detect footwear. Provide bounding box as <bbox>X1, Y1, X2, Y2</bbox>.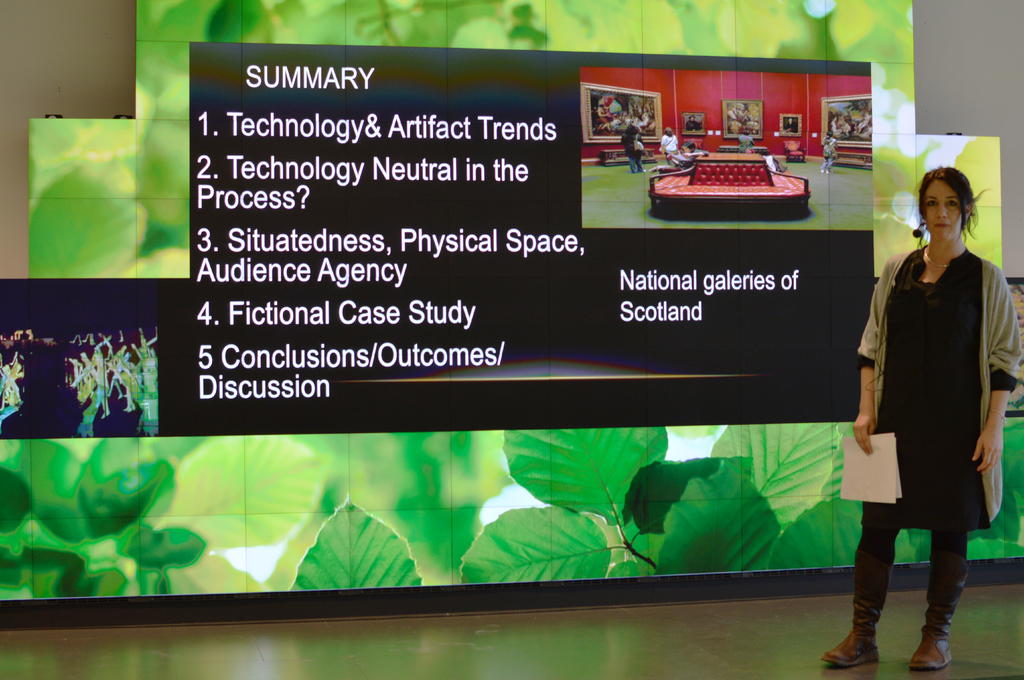
<bbox>912, 551, 973, 668</bbox>.
